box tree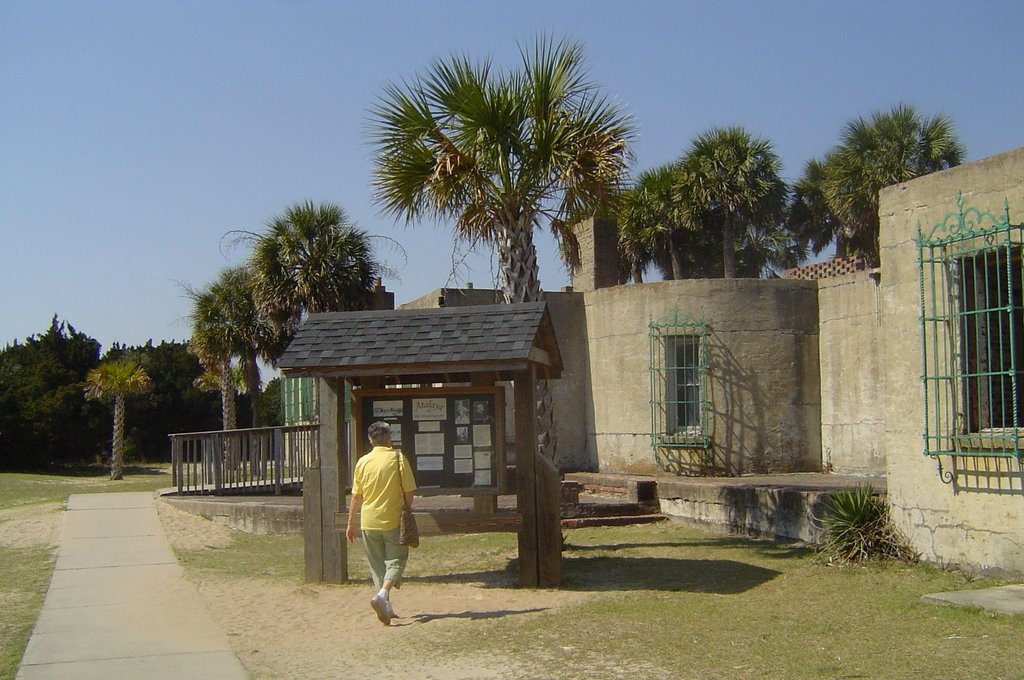
bbox=[620, 161, 710, 277]
